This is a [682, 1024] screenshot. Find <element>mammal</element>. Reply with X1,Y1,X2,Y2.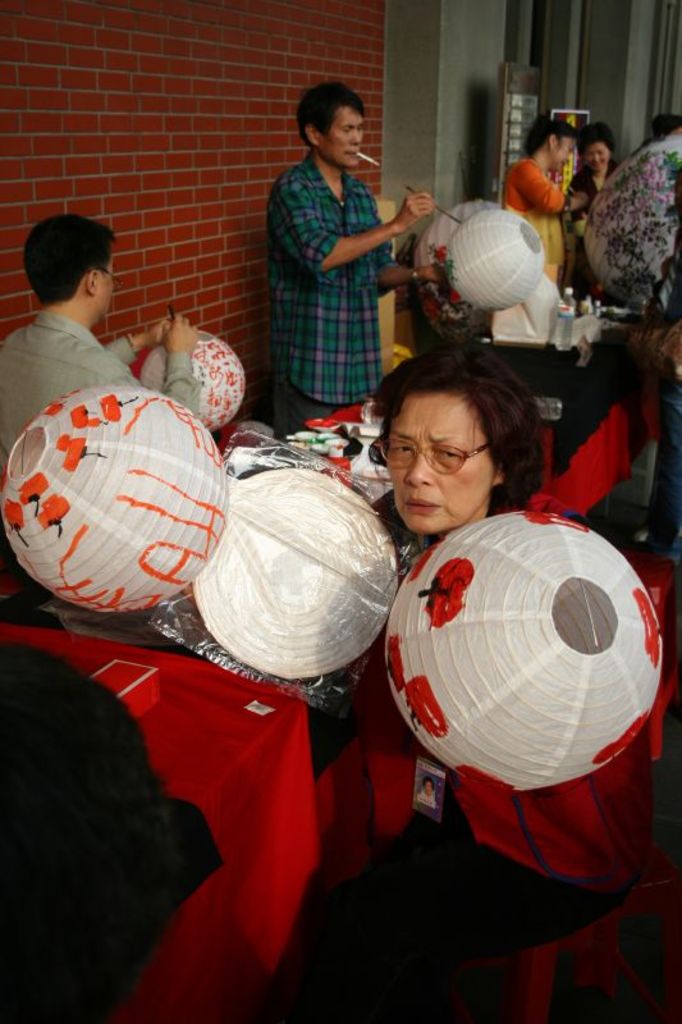
0,214,200,461.
